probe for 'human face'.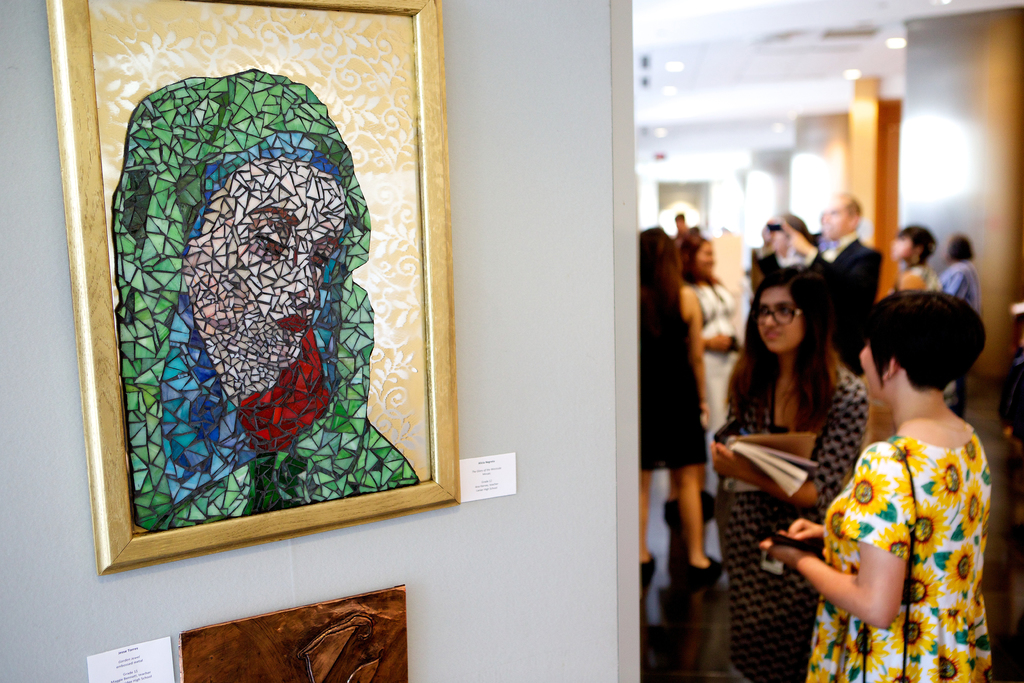
Probe result: Rect(826, 195, 853, 236).
